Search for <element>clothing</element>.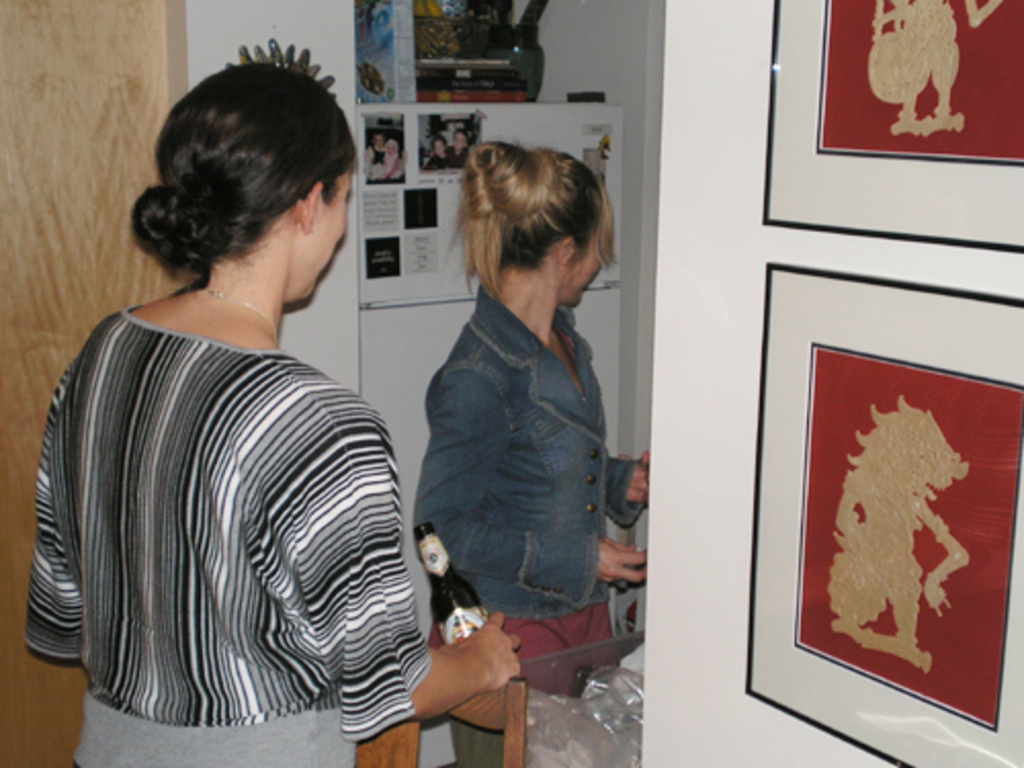
Found at region(70, 254, 442, 767).
